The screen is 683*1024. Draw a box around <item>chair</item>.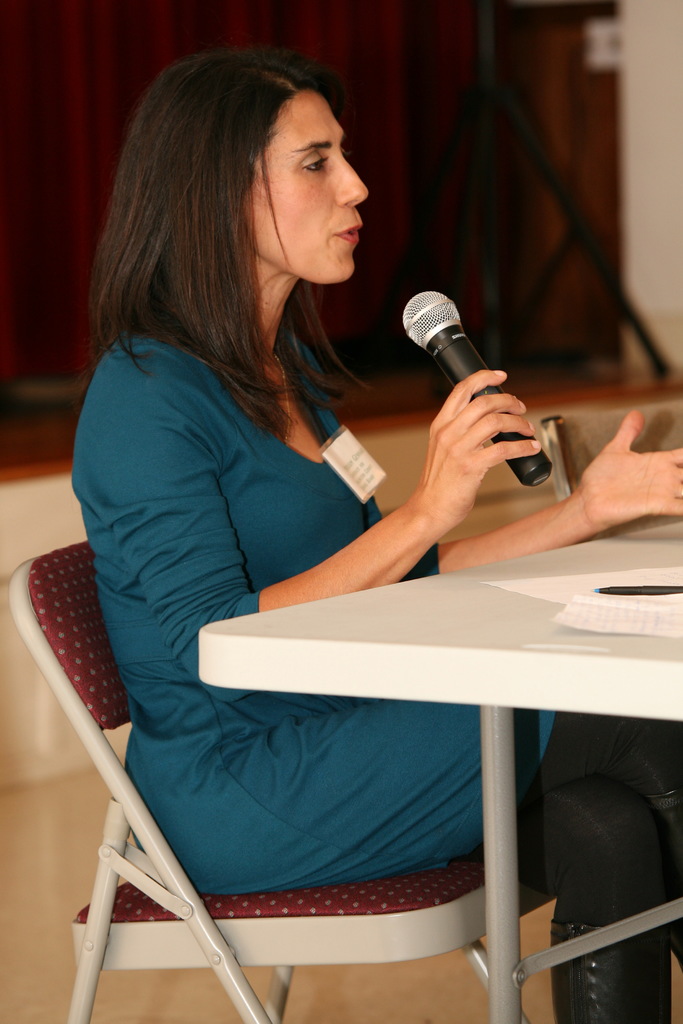
<region>1, 536, 563, 1023</region>.
